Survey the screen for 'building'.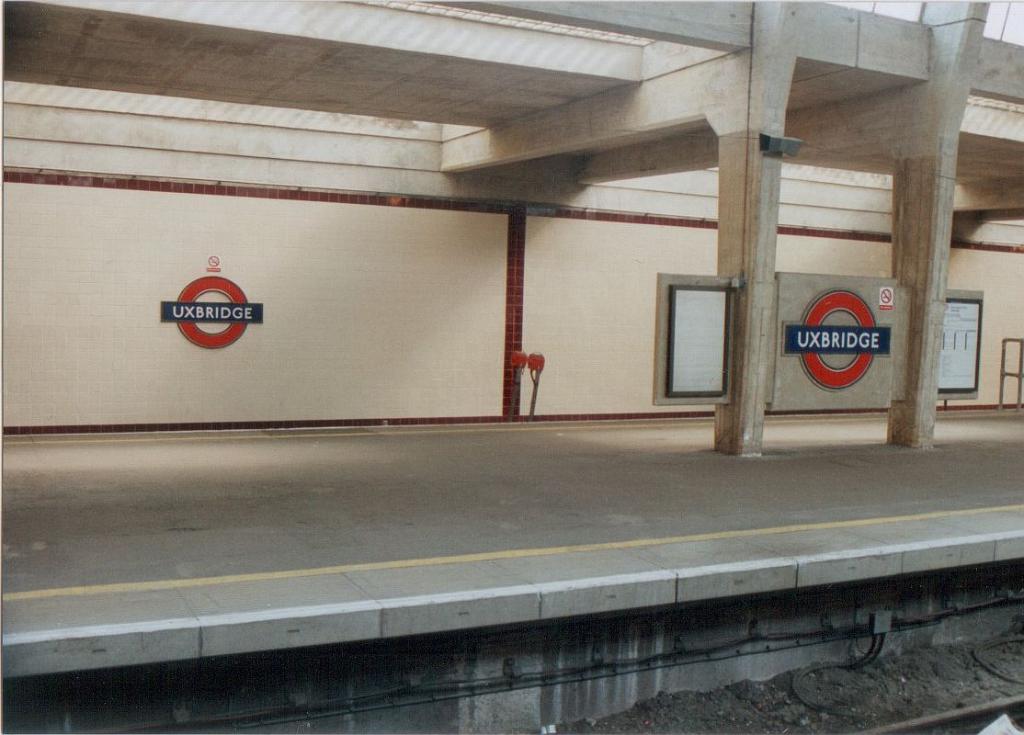
Survey found: [left=0, top=0, right=1023, bottom=734].
